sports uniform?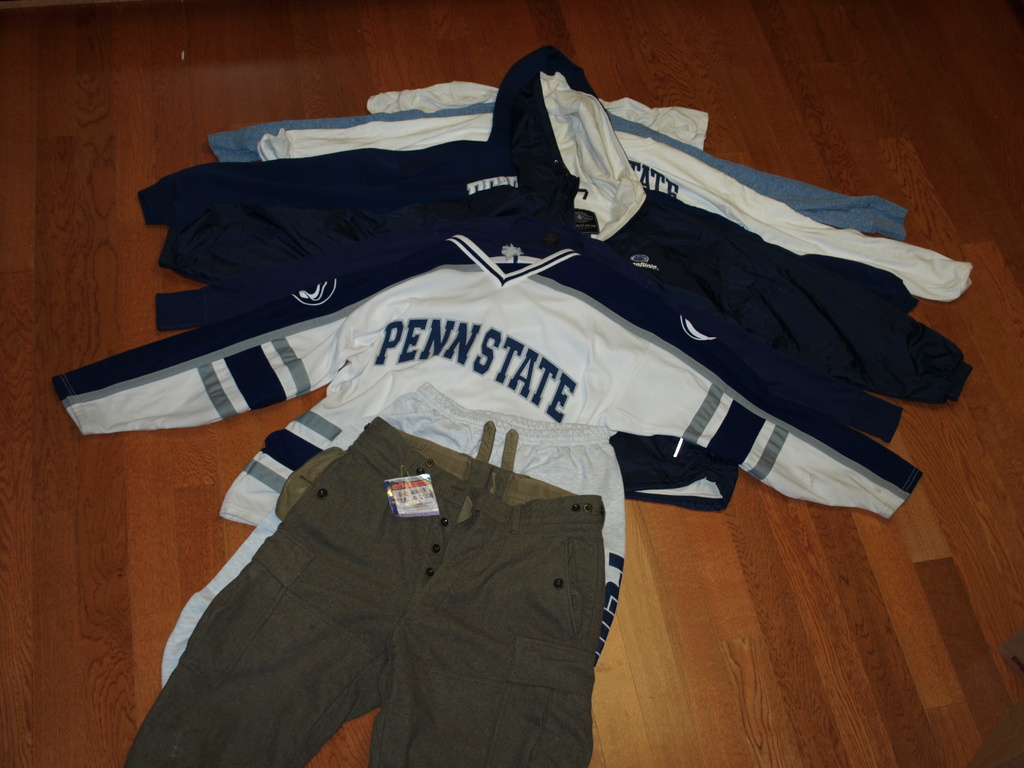
[113,404,589,767]
